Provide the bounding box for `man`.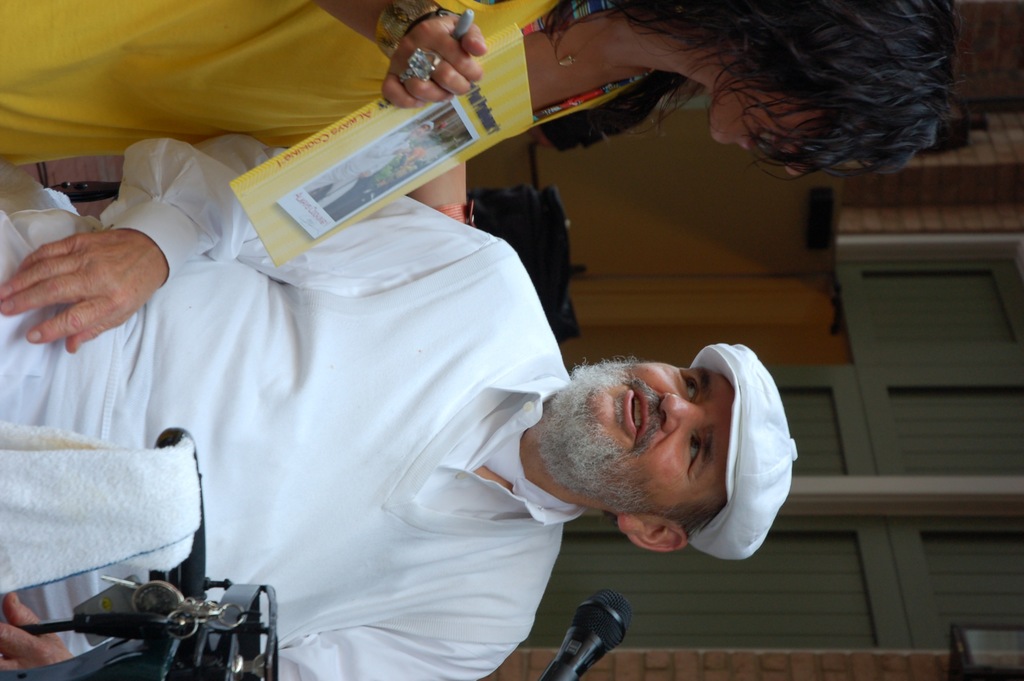
x1=43 y1=136 x2=768 y2=668.
